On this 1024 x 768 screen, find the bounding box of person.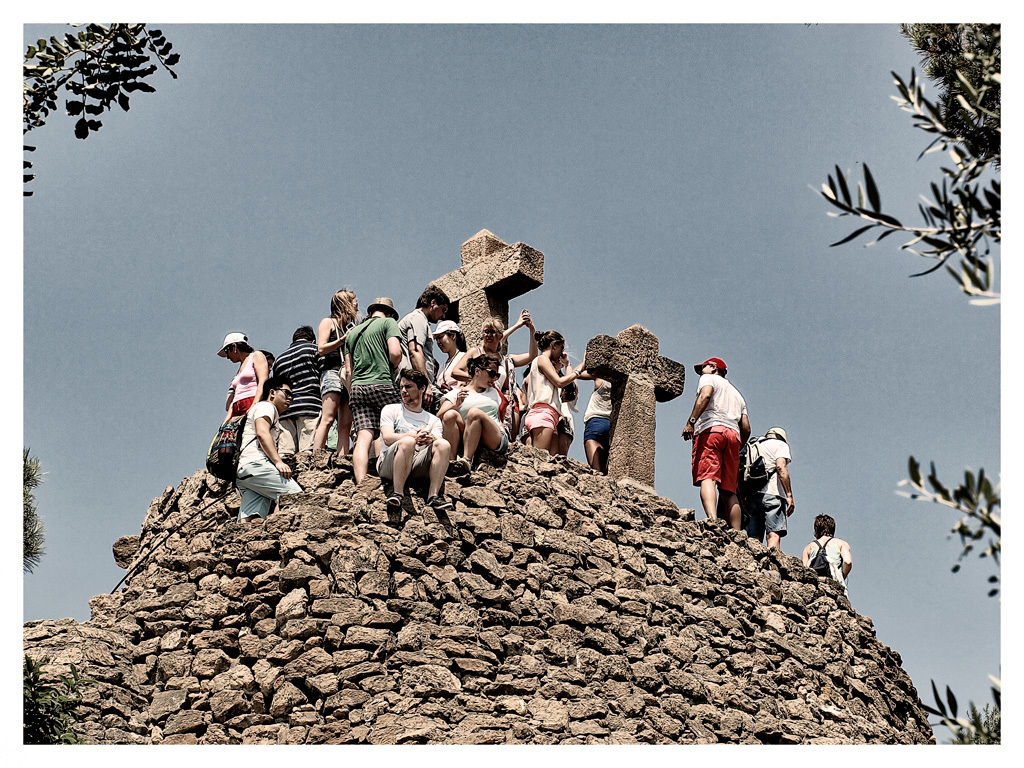
Bounding box: pyautogui.locateOnScreen(690, 349, 767, 558).
